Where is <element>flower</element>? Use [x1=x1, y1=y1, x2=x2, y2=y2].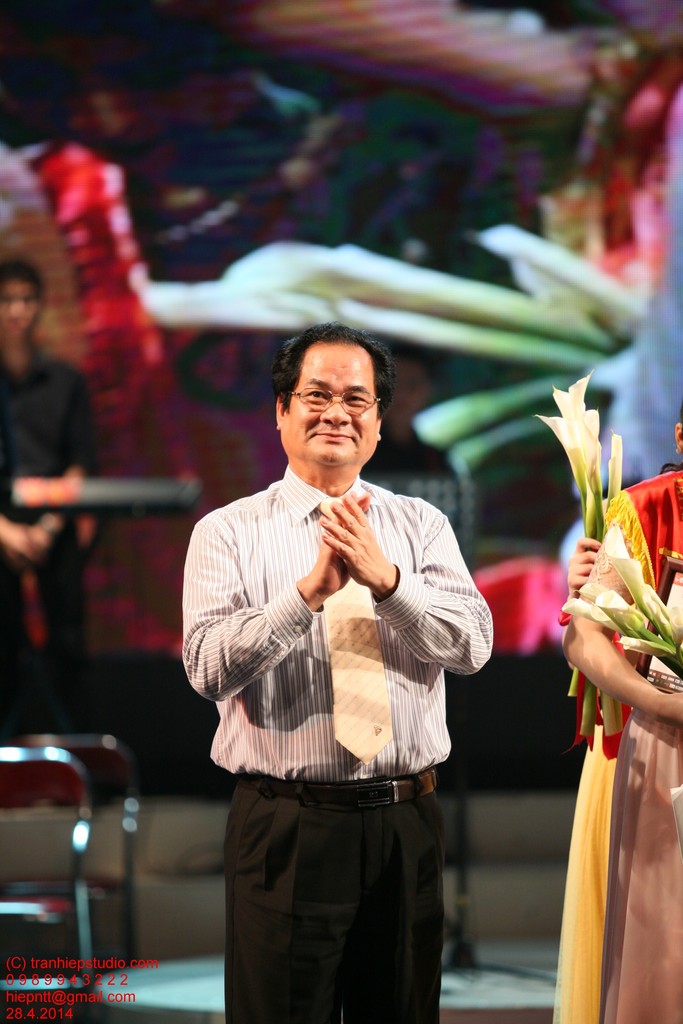
[x1=545, y1=365, x2=614, y2=522].
